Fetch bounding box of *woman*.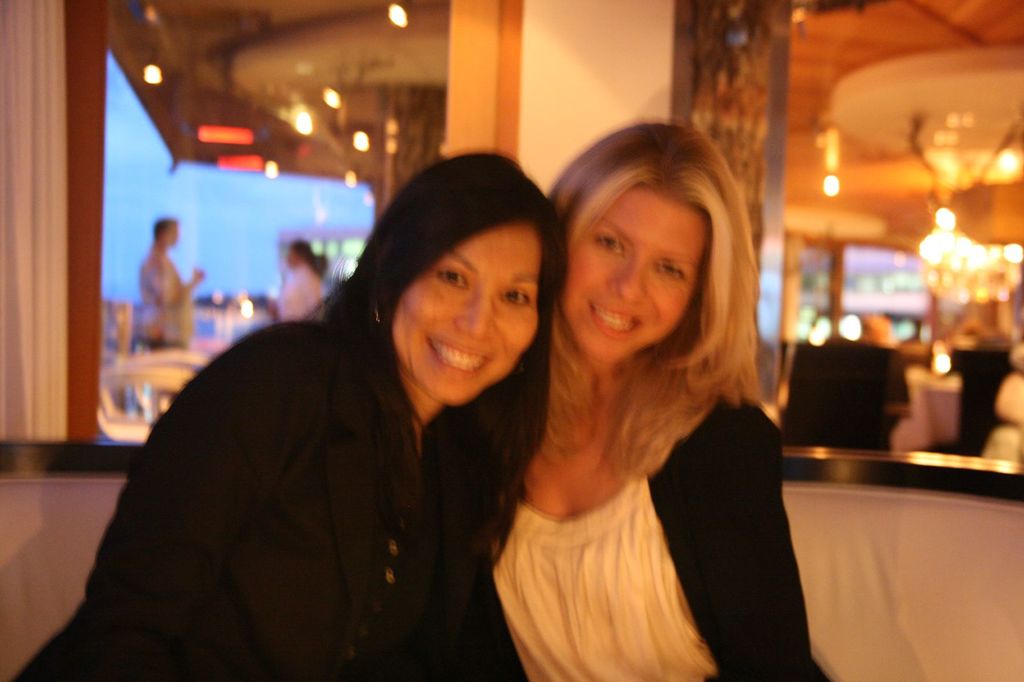
Bbox: (left=479, top=115, right=828, bottom=681).
